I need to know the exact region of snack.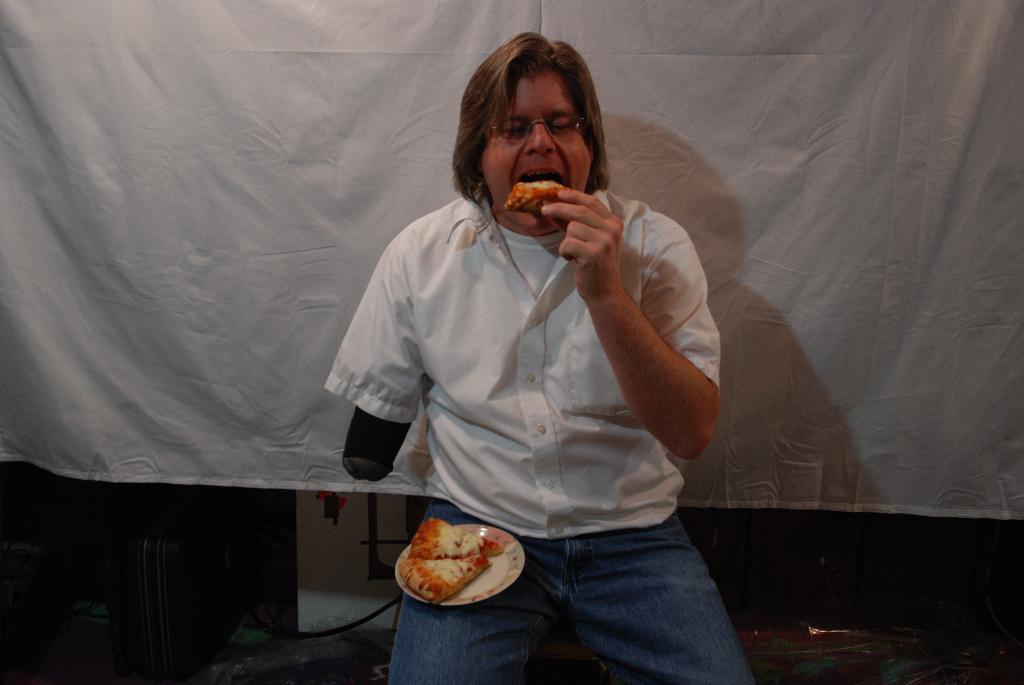
Region: 409:520:504:560.
